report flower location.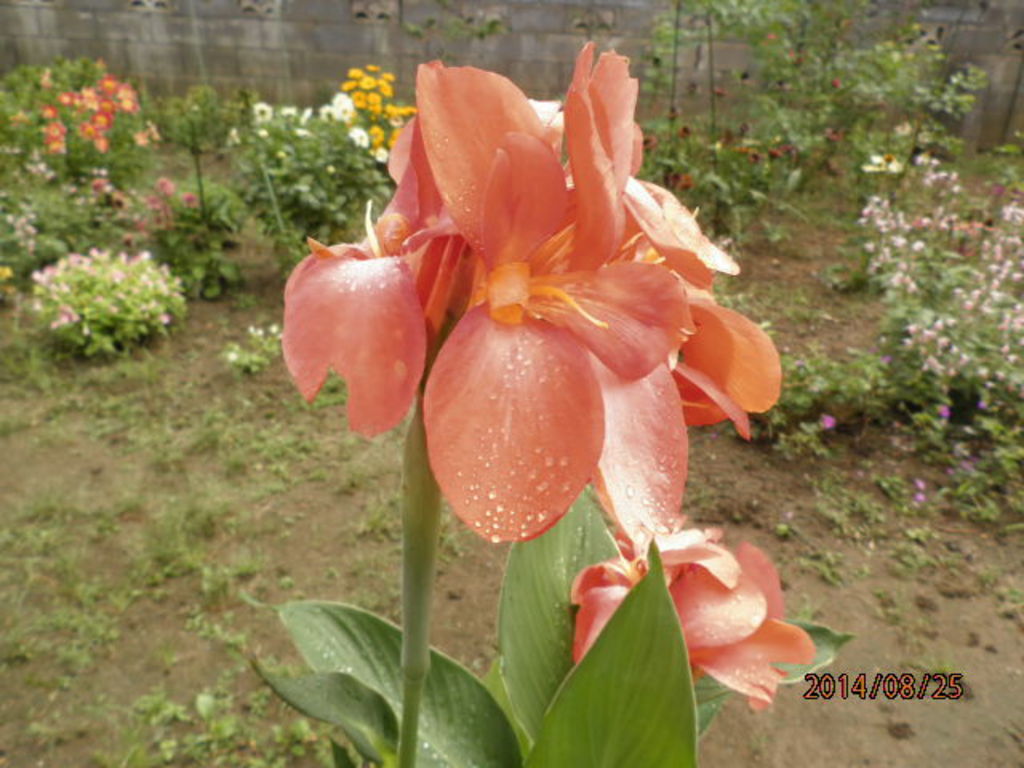
Report: locate(0, 264, 10, 290).
